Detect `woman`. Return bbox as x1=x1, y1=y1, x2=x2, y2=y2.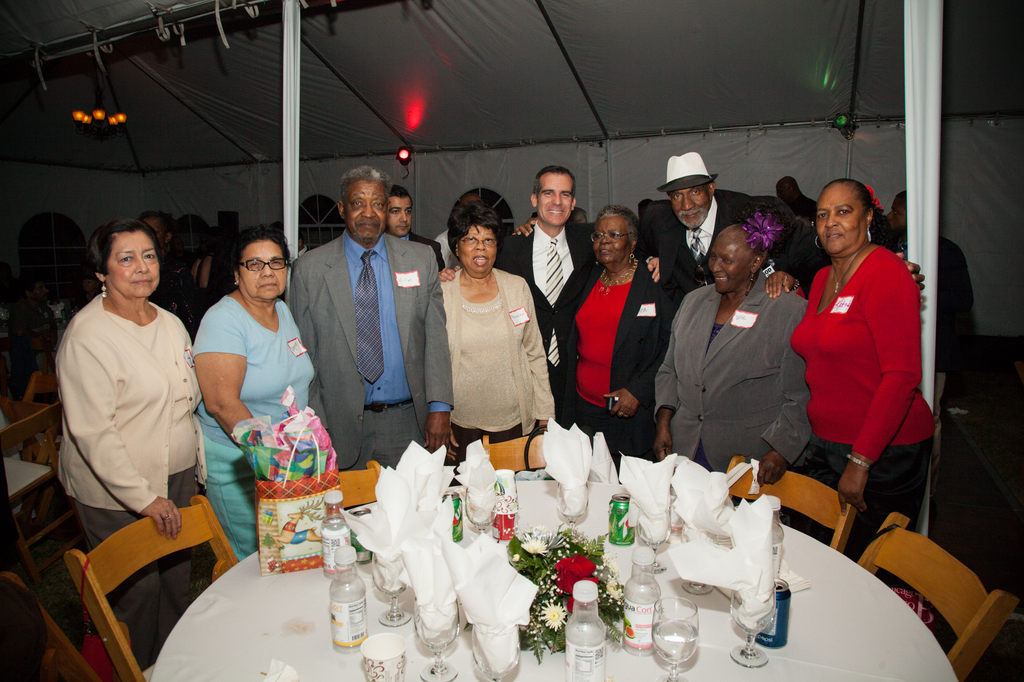
x1=763, y1=176, x2=943, y2=632.
